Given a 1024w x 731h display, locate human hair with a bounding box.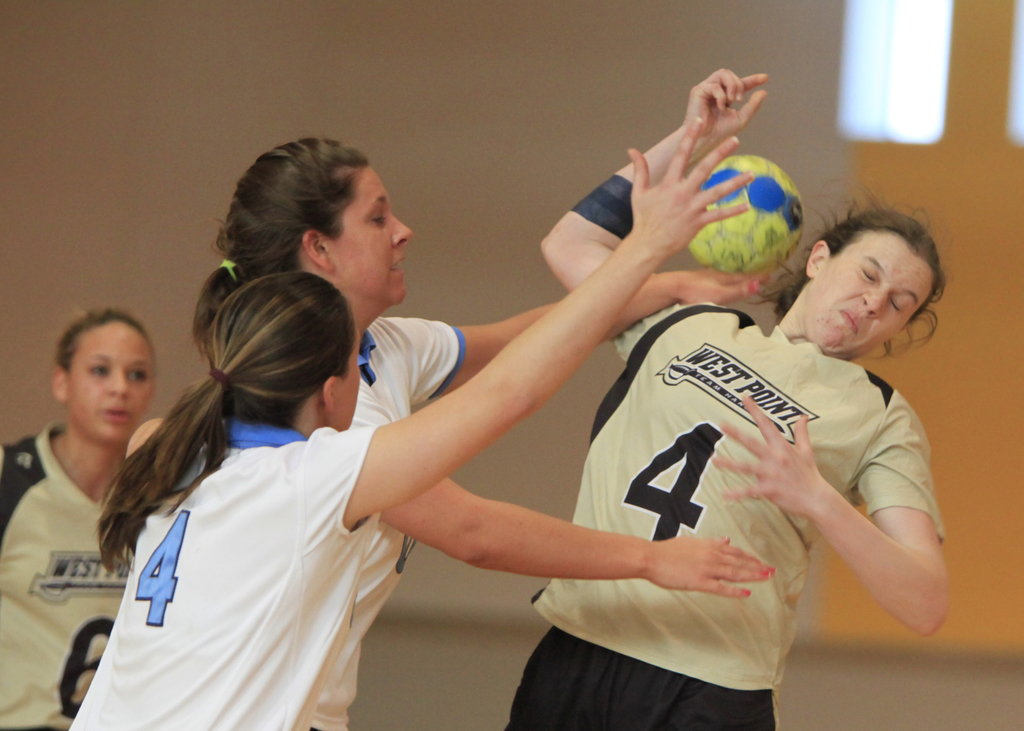
Located: (746,174,957,362).
